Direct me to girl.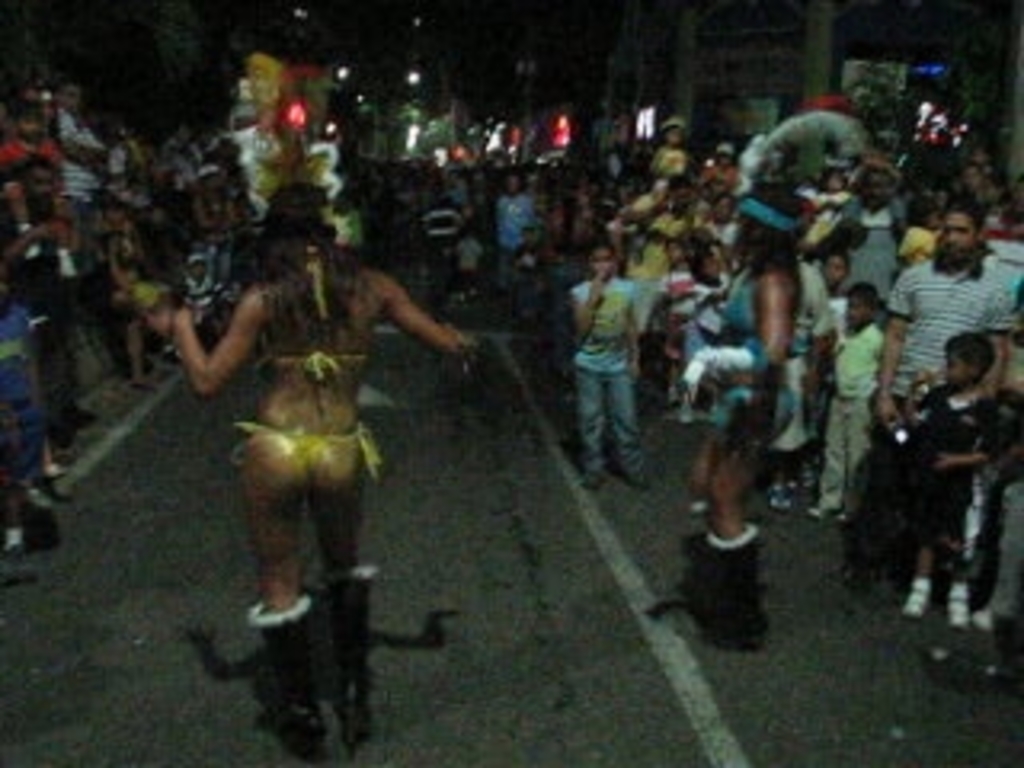
Direction: select_region(685, 189, 803, 653).
